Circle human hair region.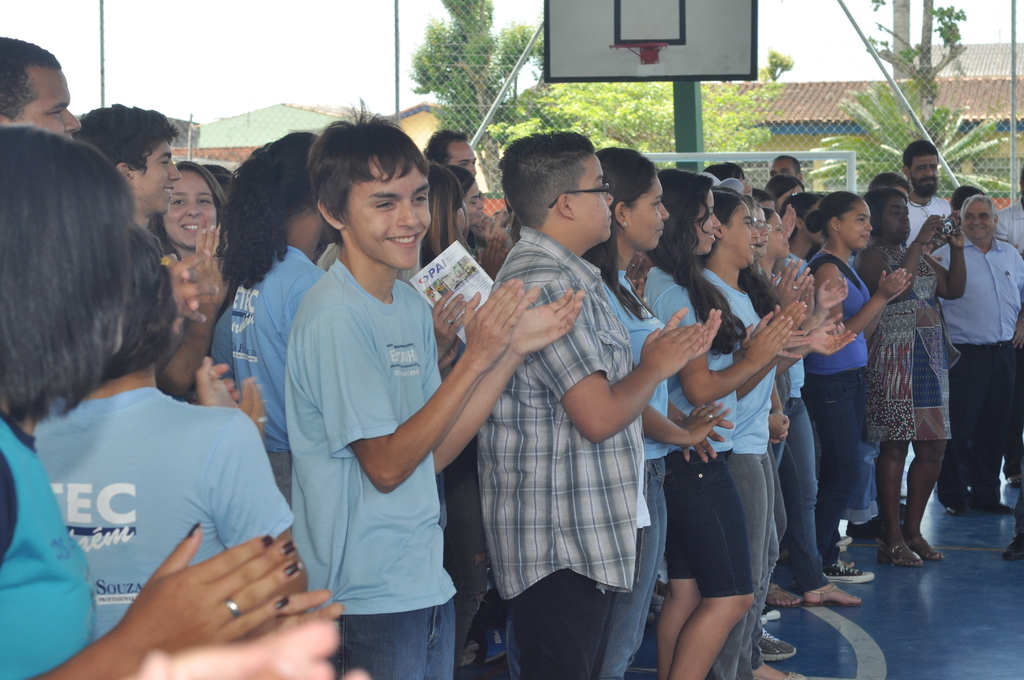
Region: [312,97,438,231].
